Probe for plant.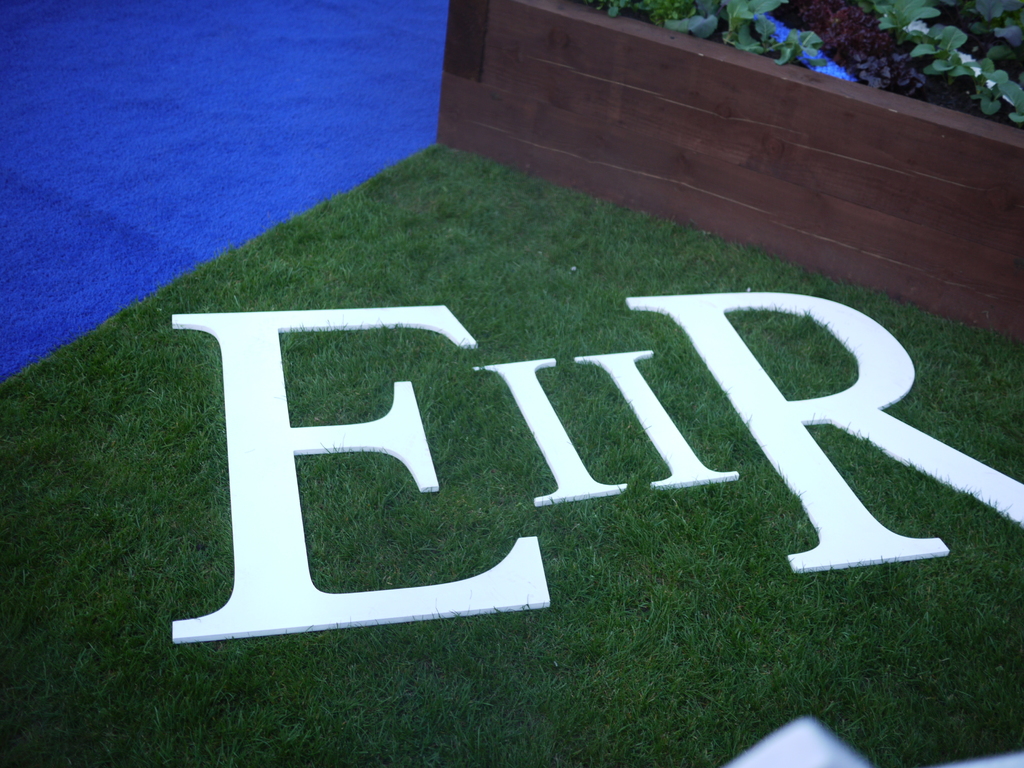
Probe result: bbox=[902, 17, 1023, 91].
